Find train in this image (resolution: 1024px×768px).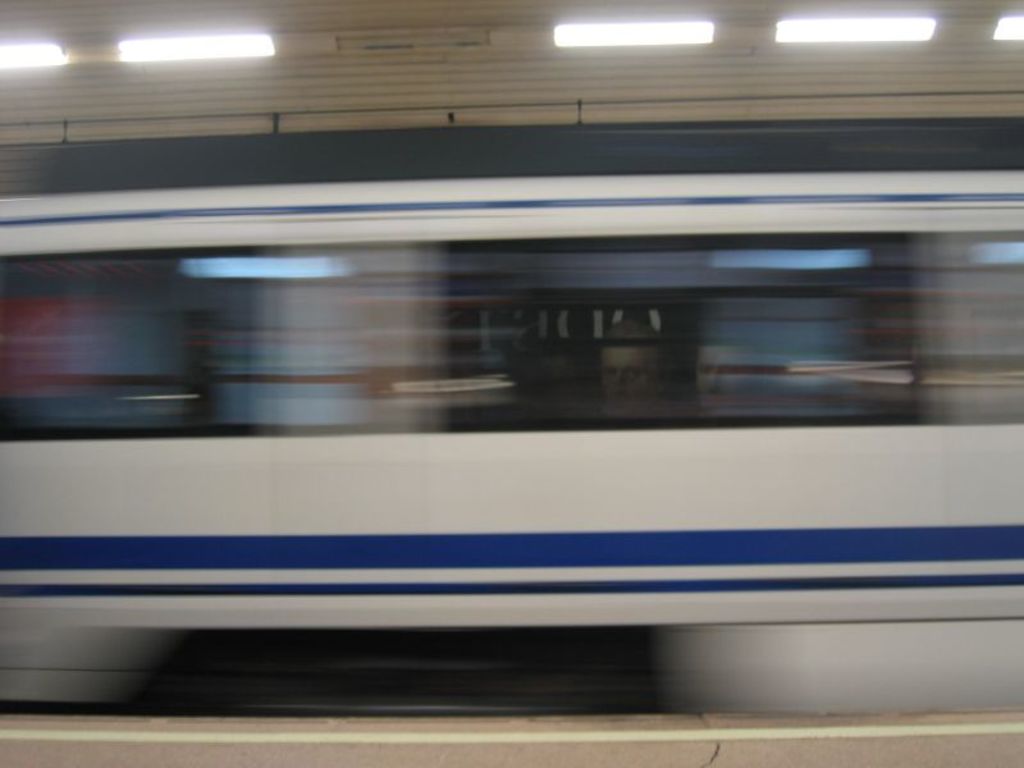
crop(0, 0, 1023, 707).
